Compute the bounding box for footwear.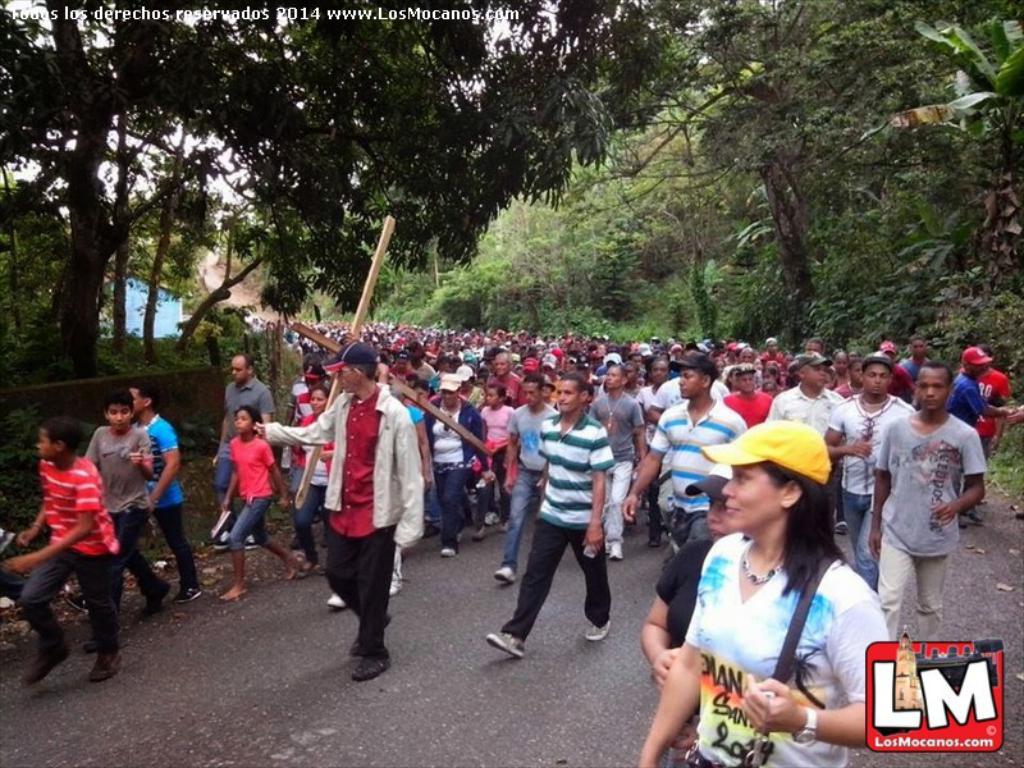
box=[493, 563, 517, 585].
